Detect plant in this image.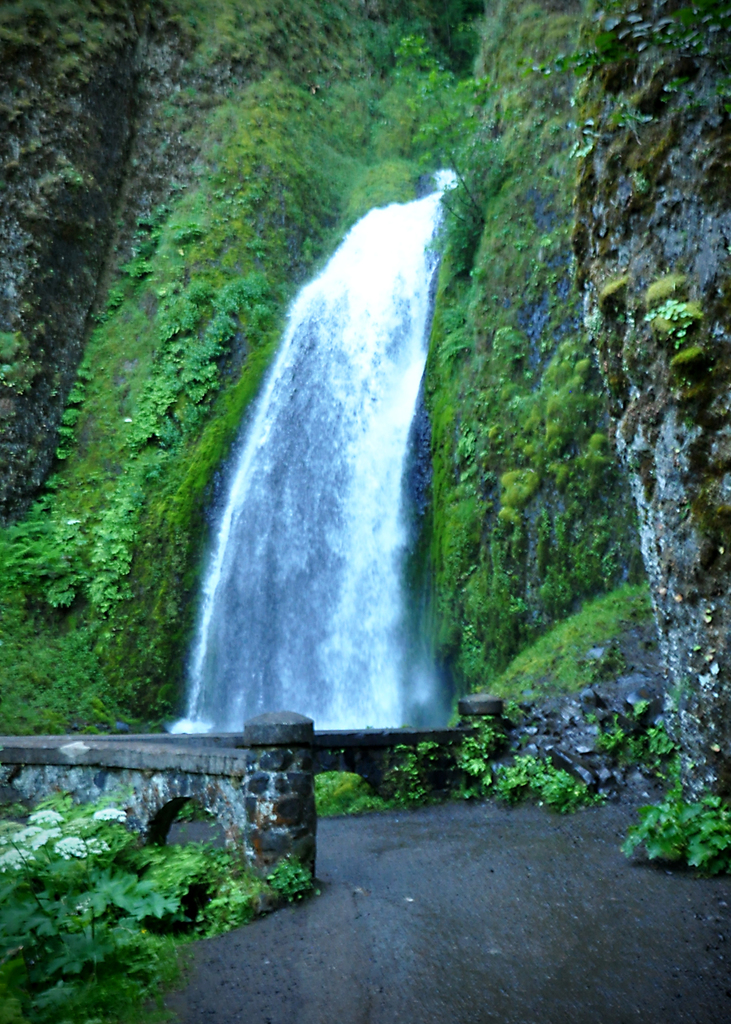
Detection: [583,699,688,778].
